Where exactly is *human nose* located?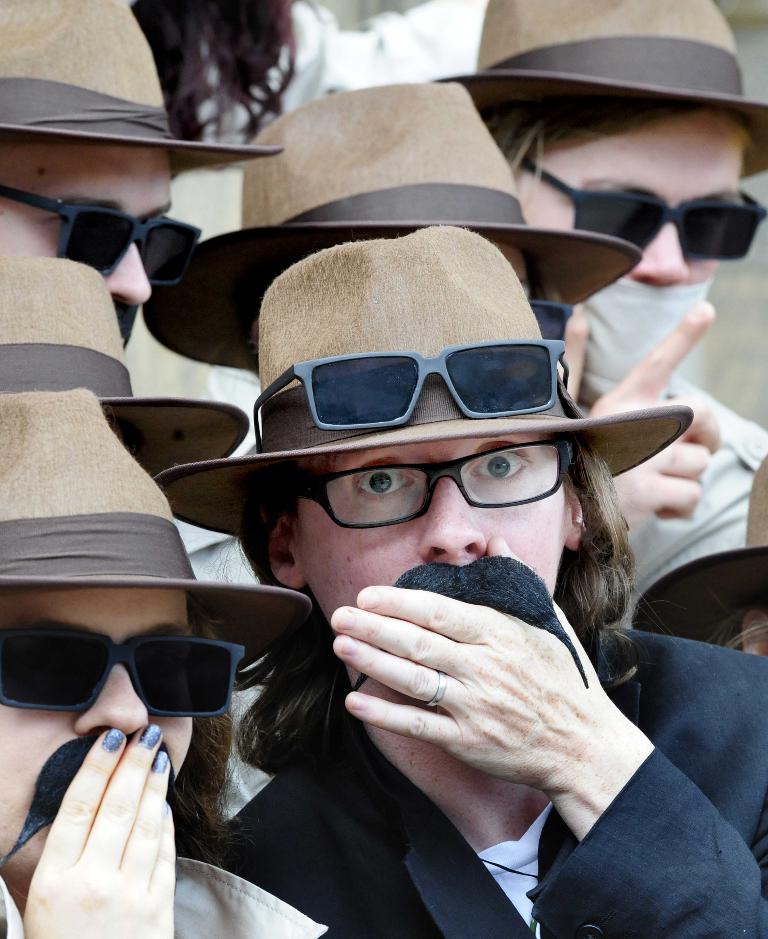
Its bounding box is (632,205,688,285).
